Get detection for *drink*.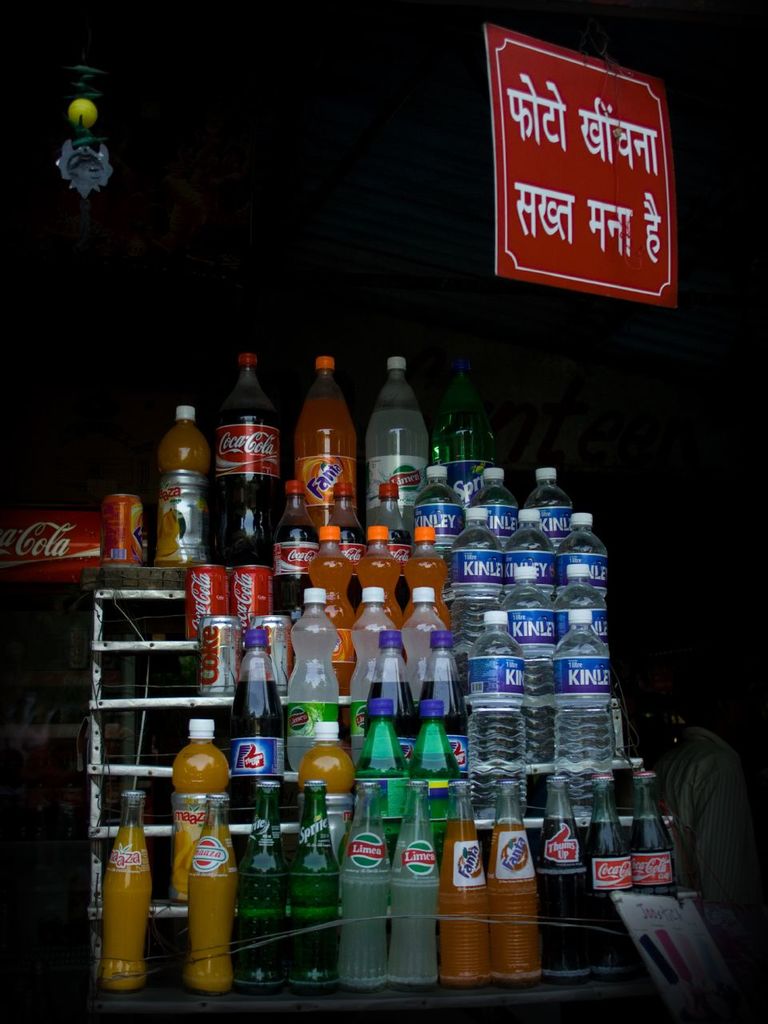
Detection: [289, 625, 342, 769].
